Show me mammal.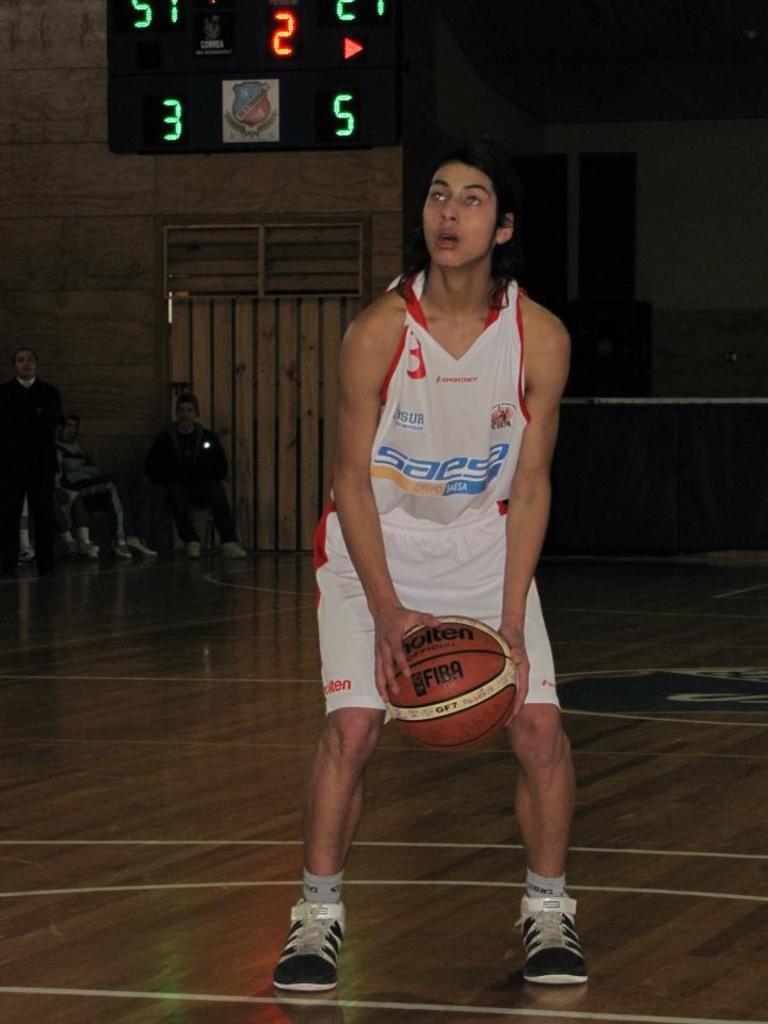
mammal is here: {"x1": 279, "y1": 180, "x2": 557, "y2": 926}.
